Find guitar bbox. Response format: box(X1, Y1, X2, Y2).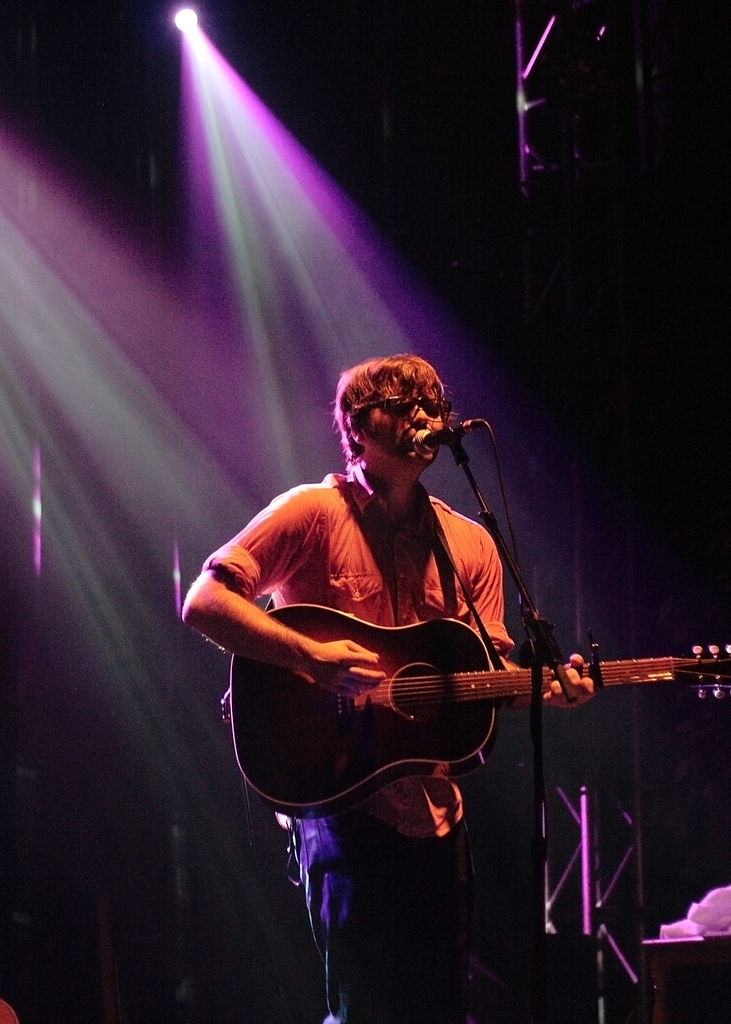
box(198, 564, 687, 852).
